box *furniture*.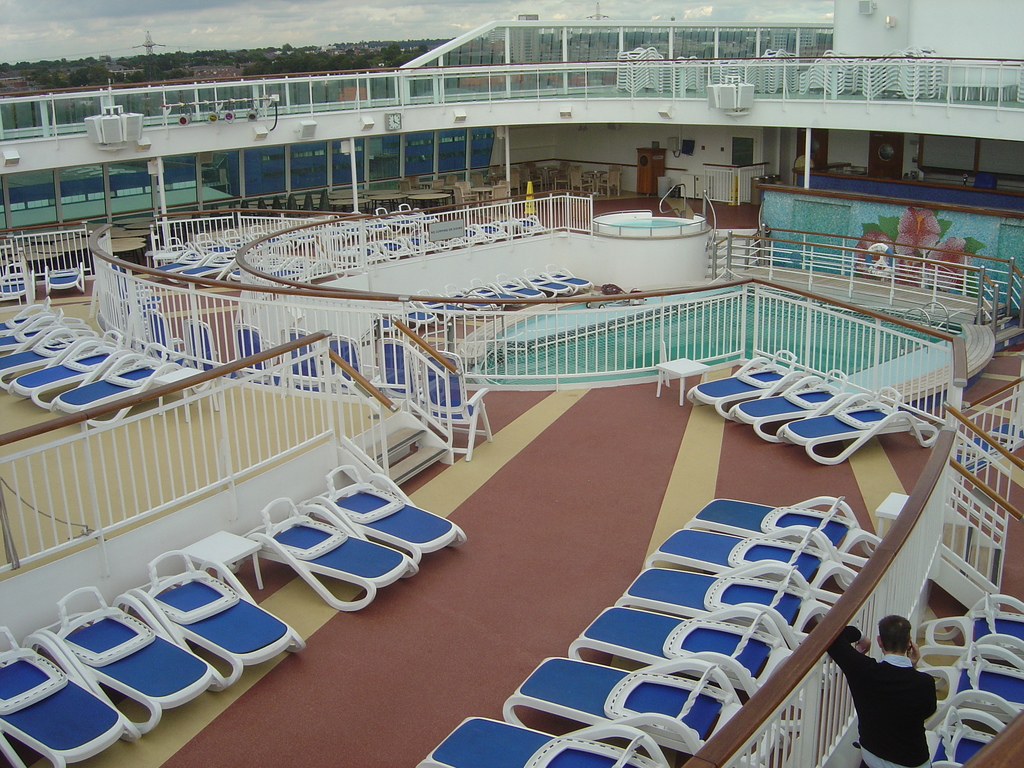
select_region(685, 342, 795, 421).
